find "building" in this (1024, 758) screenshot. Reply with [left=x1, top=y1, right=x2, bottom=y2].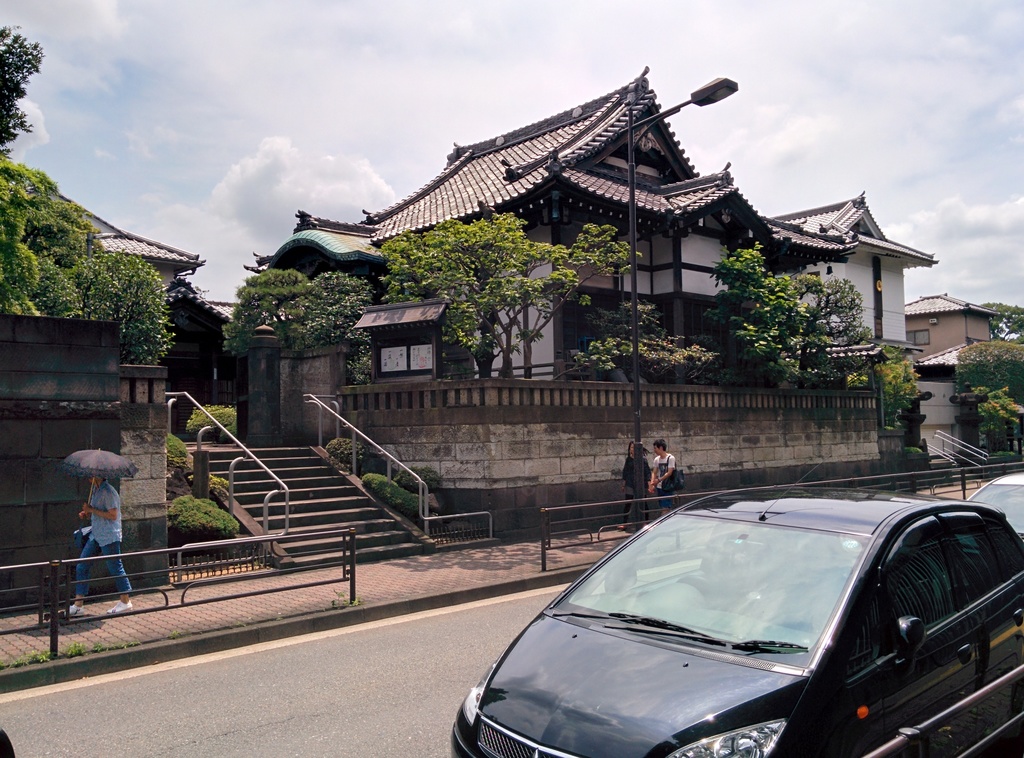
[left=919, top=340, right=1023, bottom=378].
